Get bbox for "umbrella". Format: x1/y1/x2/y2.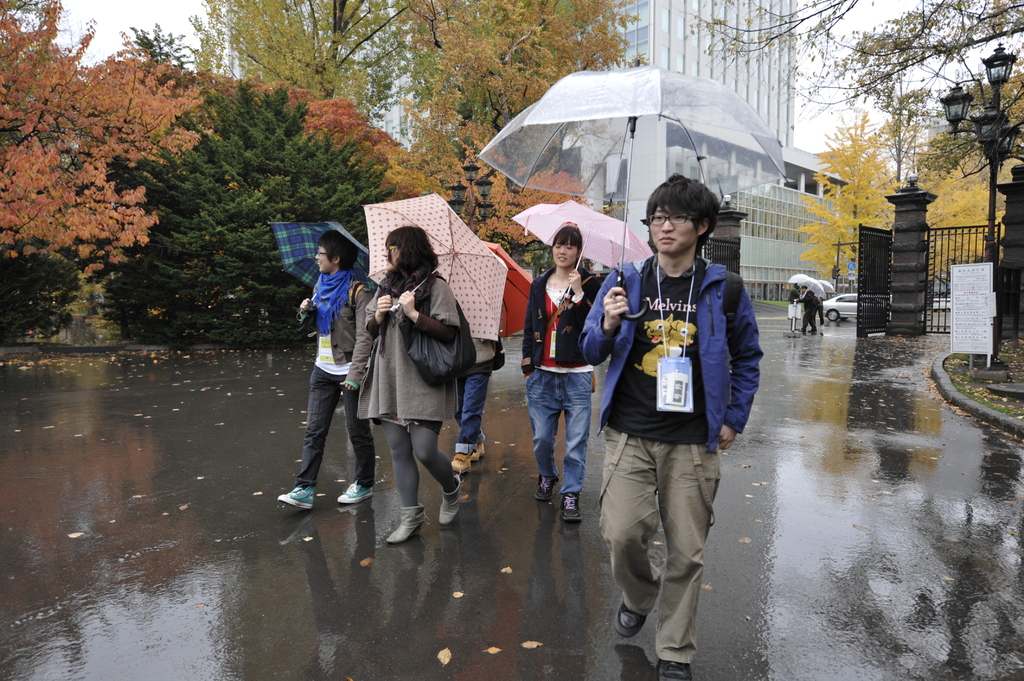
362/193/508/342.
